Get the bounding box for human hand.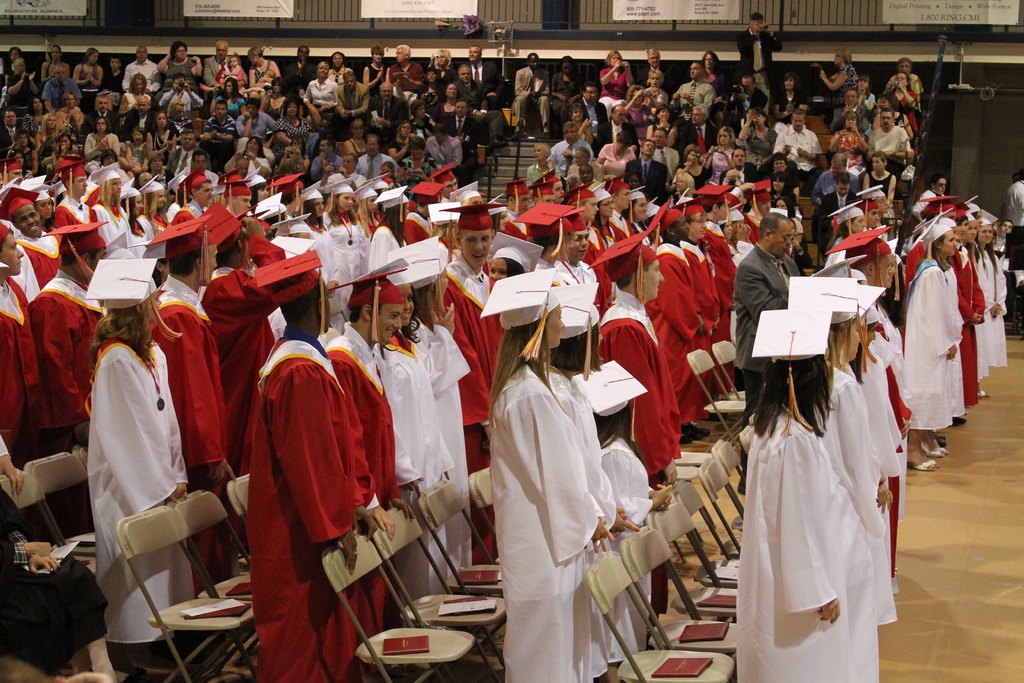
<bbox>591, 519, 610, 544</bbox>.
